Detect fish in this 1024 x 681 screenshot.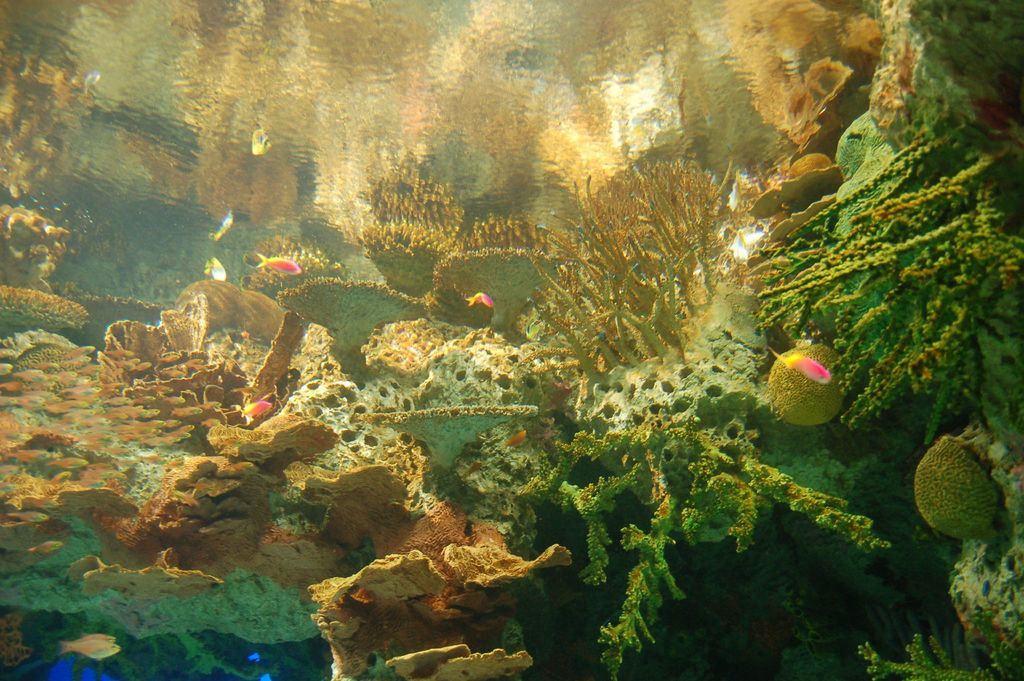
Detection: bbox=(59, 644, 124, 664).
